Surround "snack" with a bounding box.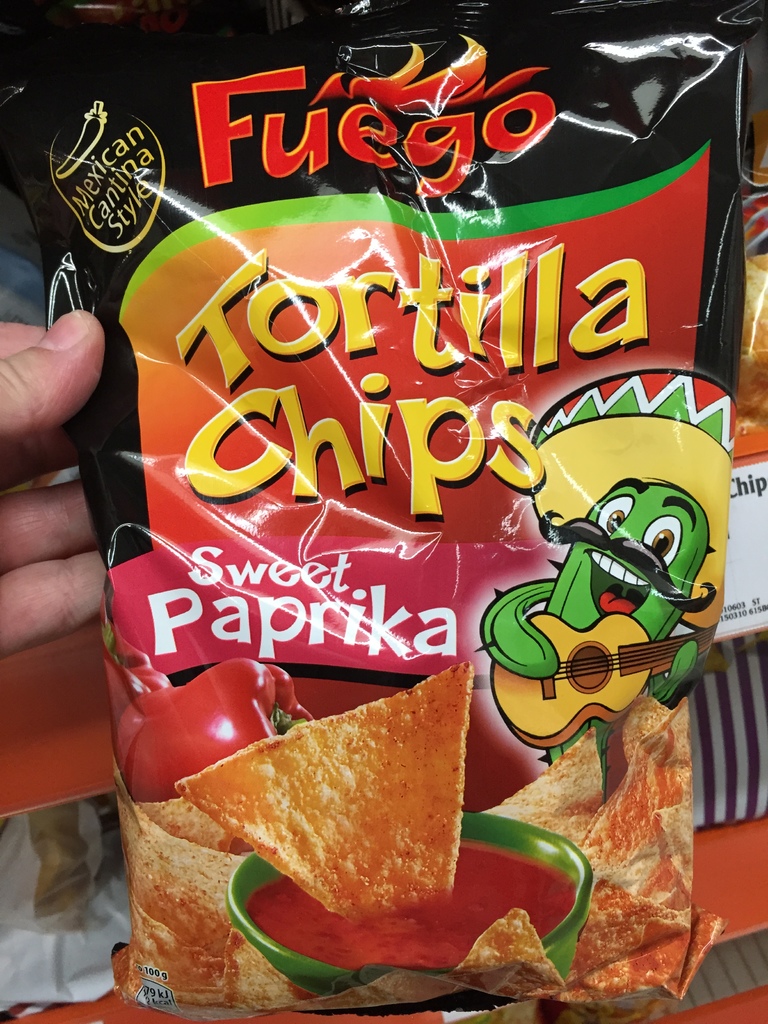
(10, 4, 750, 1006).
